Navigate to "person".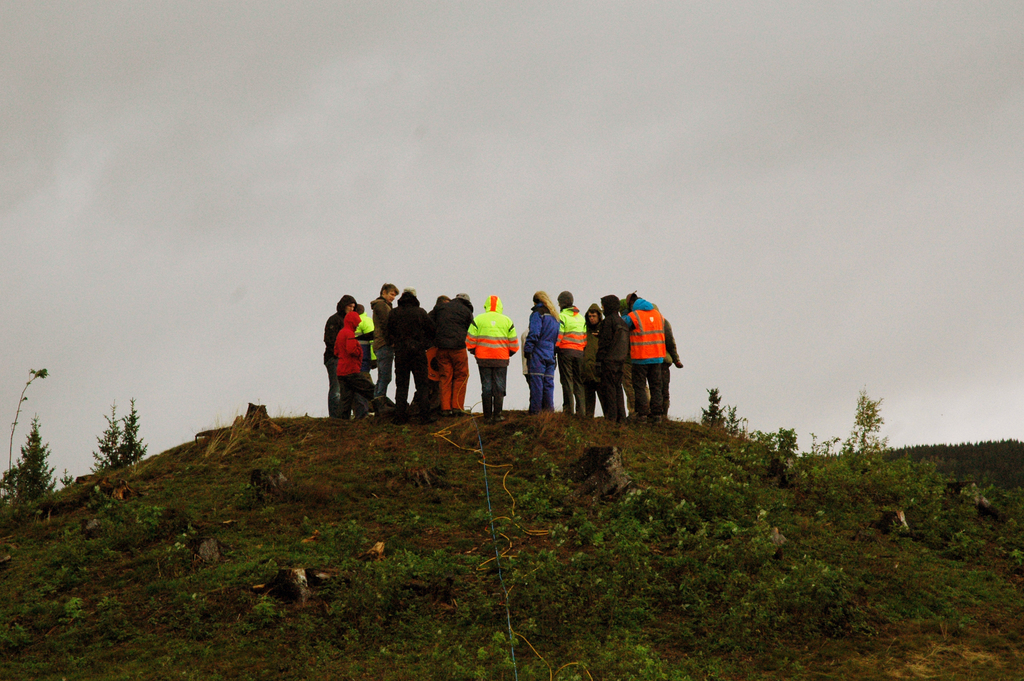
Navigation target: crop(372, 281, 399, 398).
